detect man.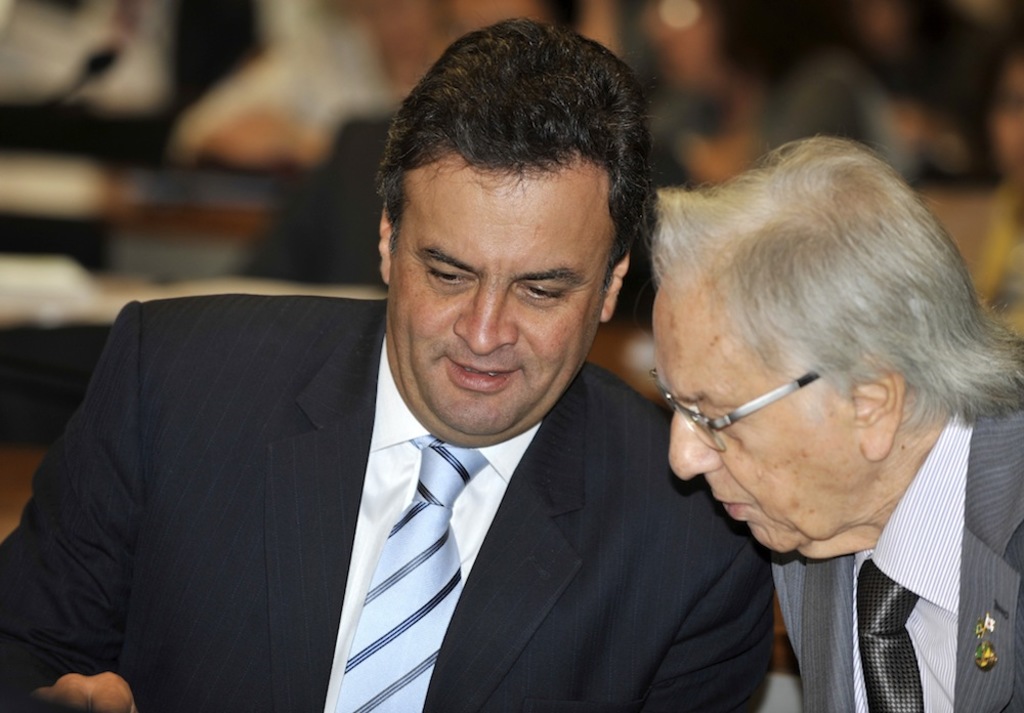
Detected at 219,0,575,274.
